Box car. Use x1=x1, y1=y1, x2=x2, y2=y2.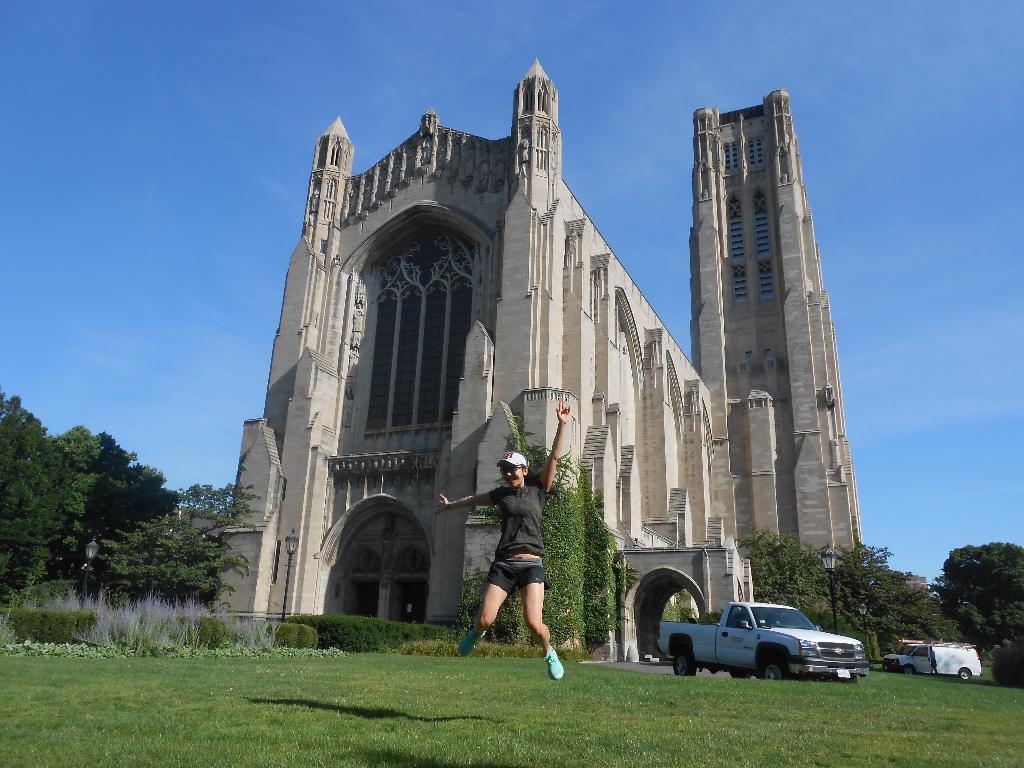
x1=883, y1=643, x2=985, y2=678.
